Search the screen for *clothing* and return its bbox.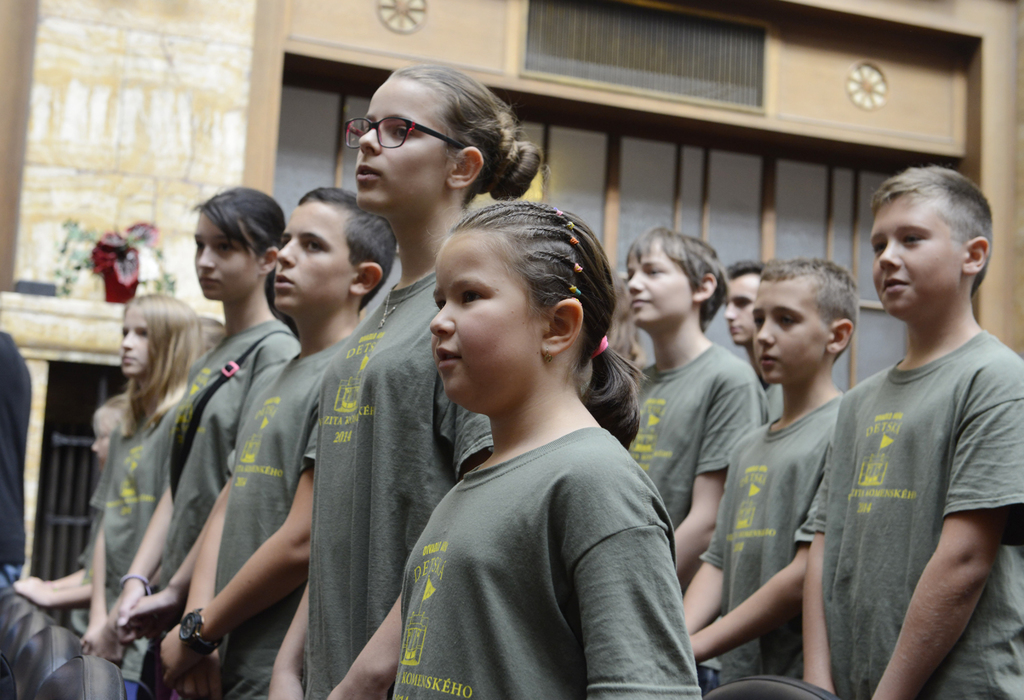
Found: bbox(762, 378, 782, 421).
